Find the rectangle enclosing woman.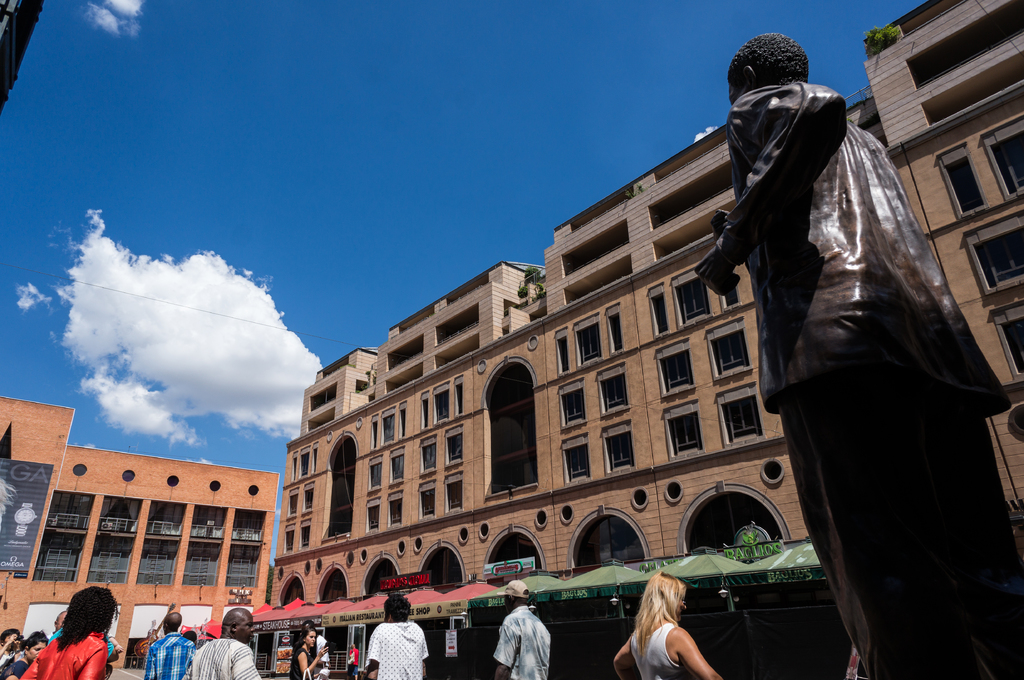
(292, 629, 326, 679).
